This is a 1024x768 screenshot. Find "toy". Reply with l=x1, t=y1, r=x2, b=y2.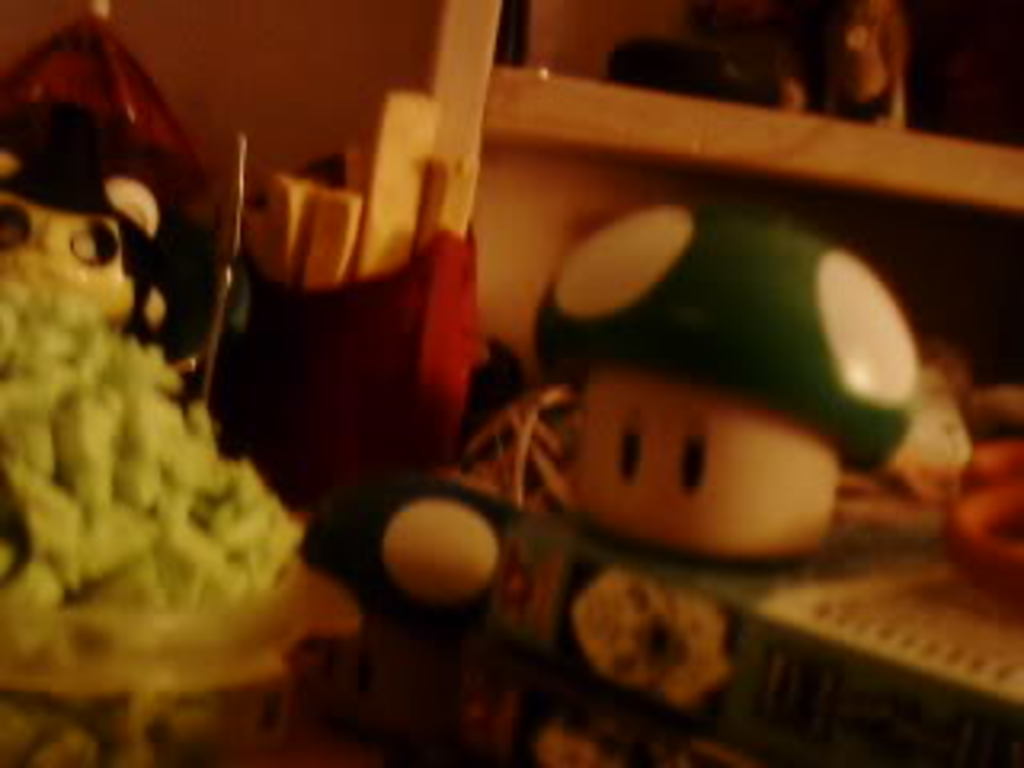
l=378, t=195, r=925, b=765.
